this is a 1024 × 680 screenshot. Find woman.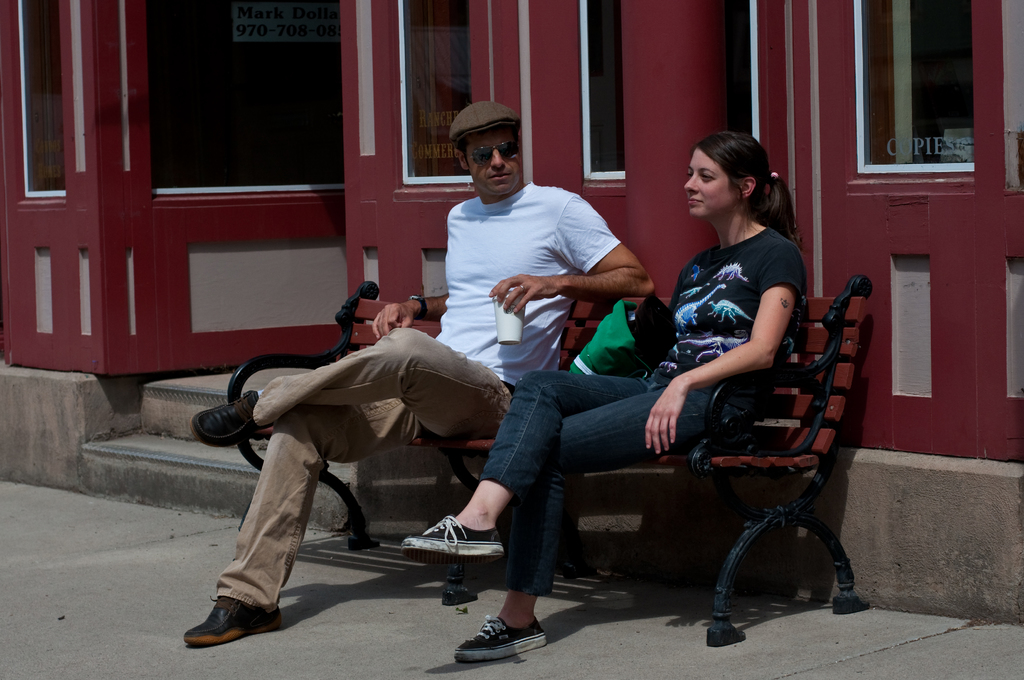
Bounding box: region(424, 147, 811, 633).
